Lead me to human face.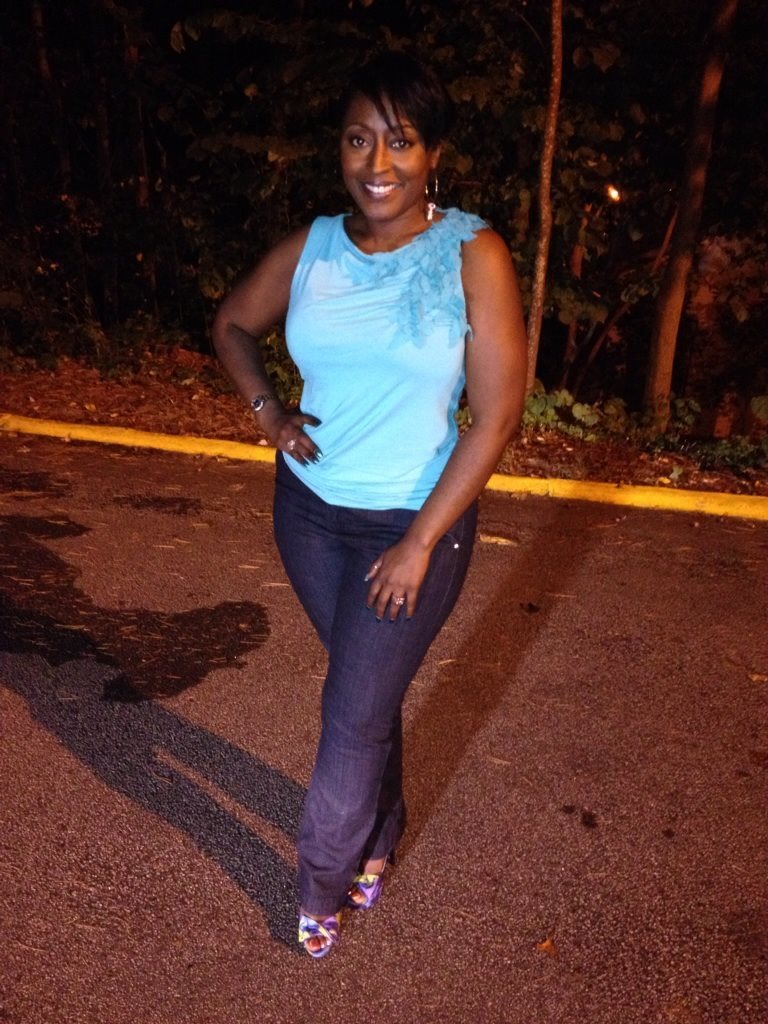
Lead to x1=333 y1=75 x2=441 y2=228.
